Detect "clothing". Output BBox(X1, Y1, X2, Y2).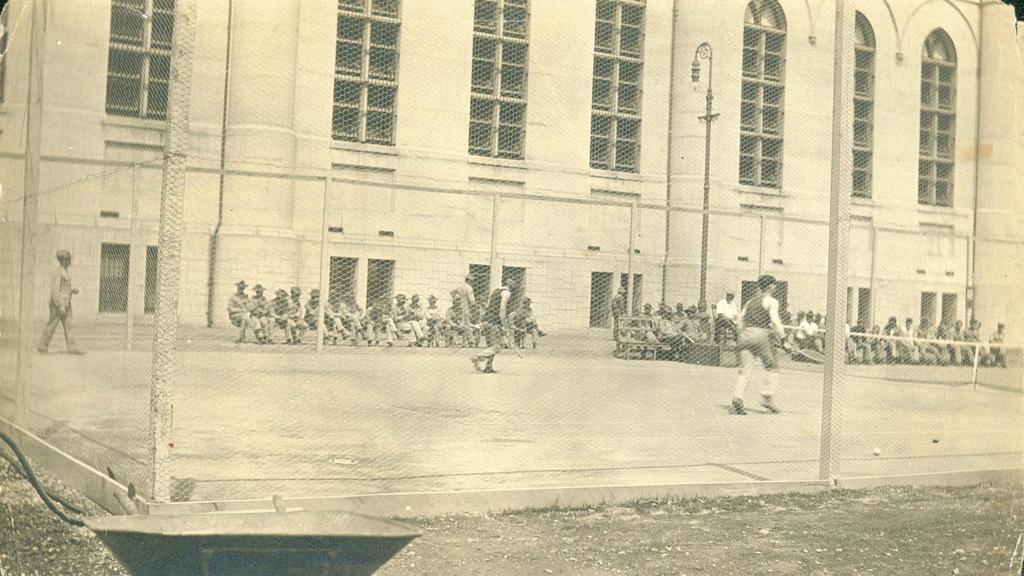
BBox(343, 306, 362, 336).
